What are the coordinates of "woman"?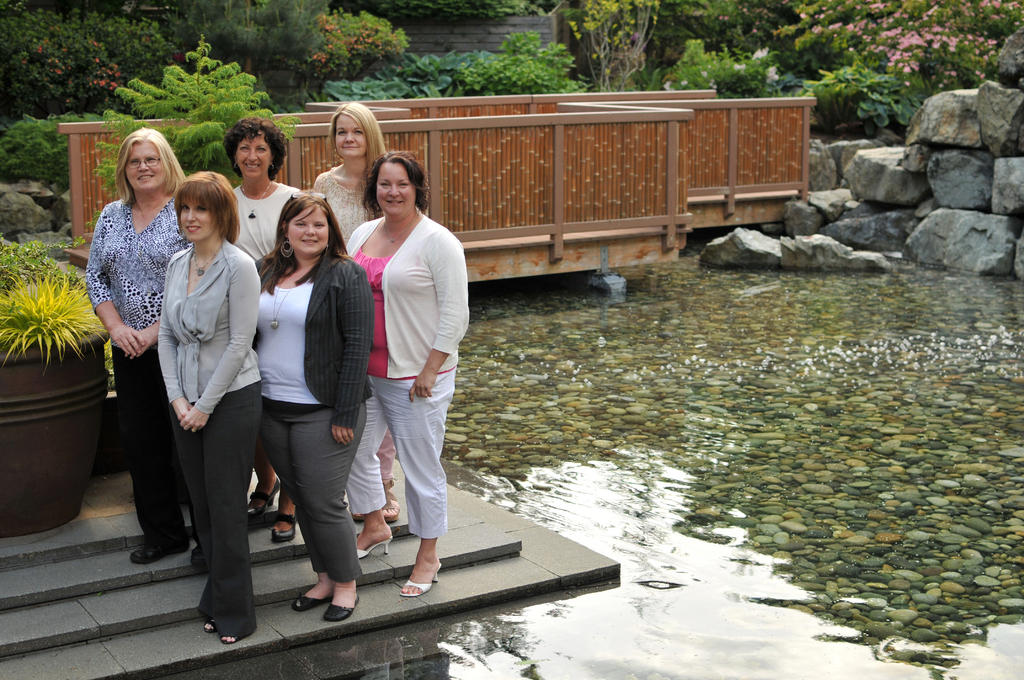
bbox=[345, 154, 472, 601].
